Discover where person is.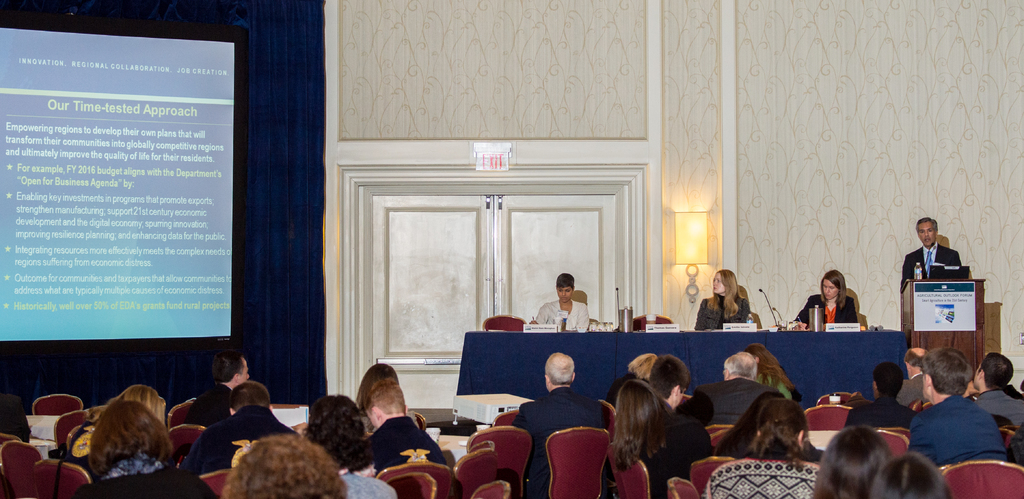
Discovered at box(351, 361, 419, 440).
